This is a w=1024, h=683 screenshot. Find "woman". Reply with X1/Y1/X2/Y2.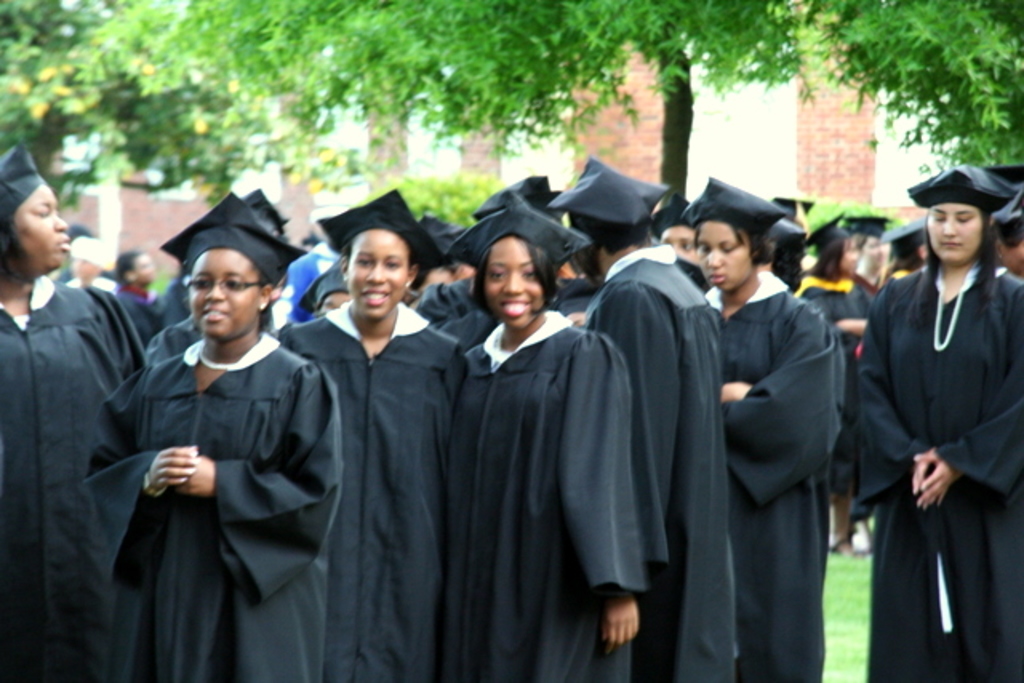
682/173/842/681.
